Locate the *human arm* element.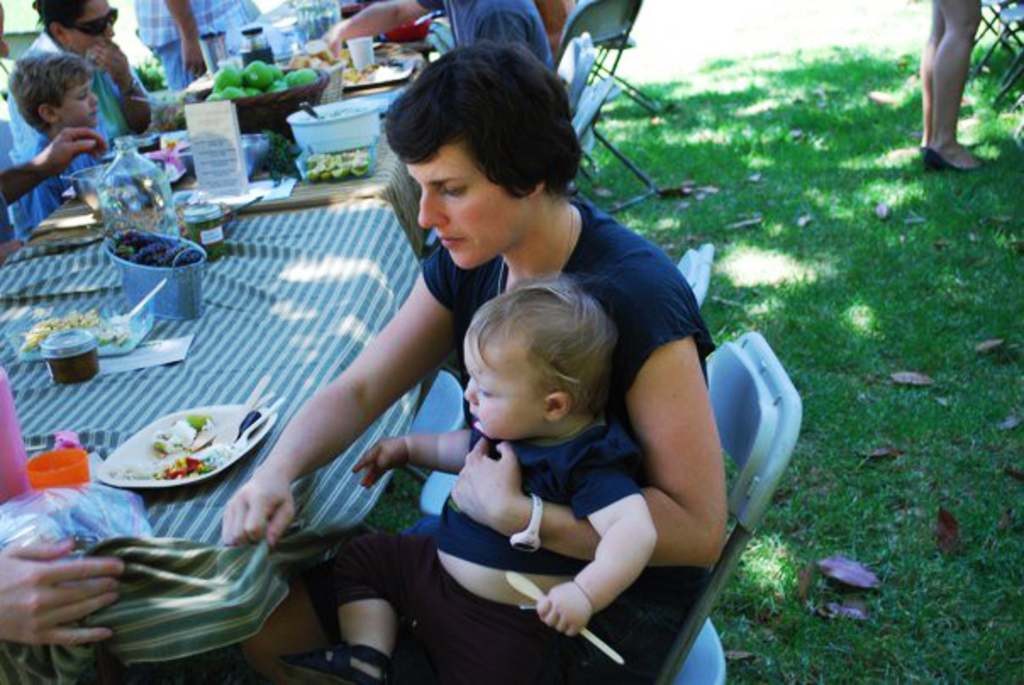
Element bbox: {"left": 532, "top": 437, "right": 659, "bottom": 638}.
